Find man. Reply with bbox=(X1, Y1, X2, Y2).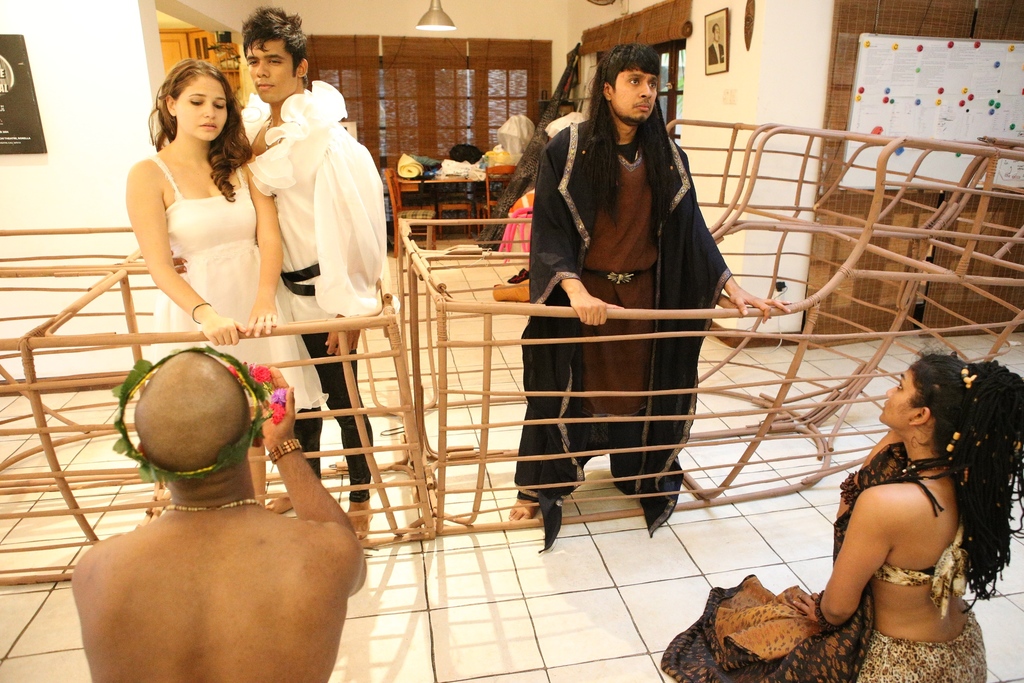
bbox=(503, 34, 751, 551).
